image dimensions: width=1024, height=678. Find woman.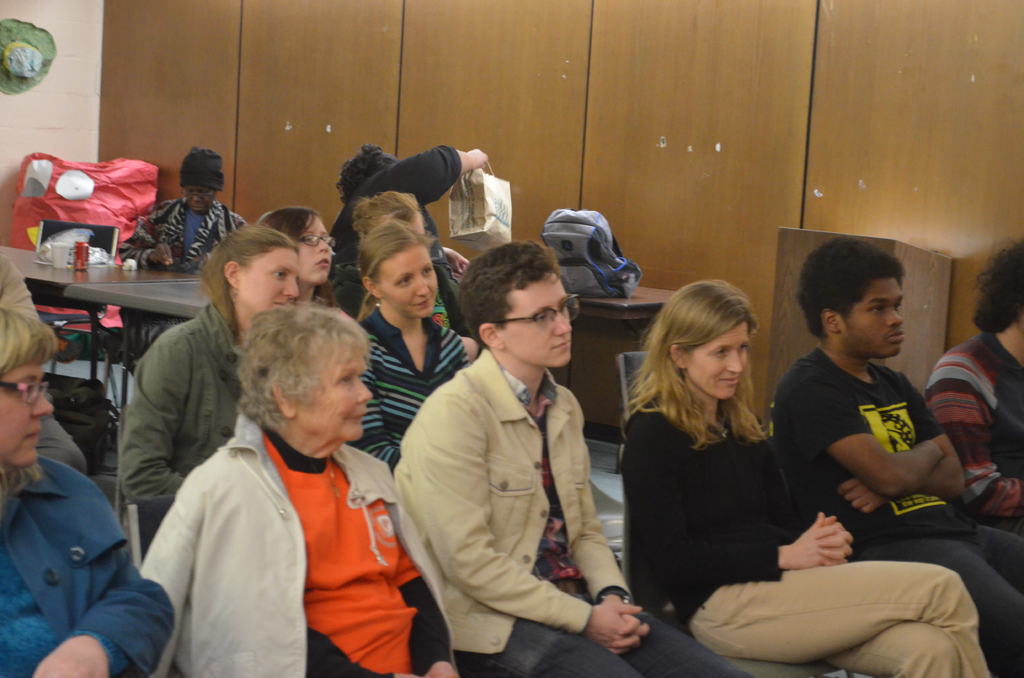
region(263, 204, 342, 298).
